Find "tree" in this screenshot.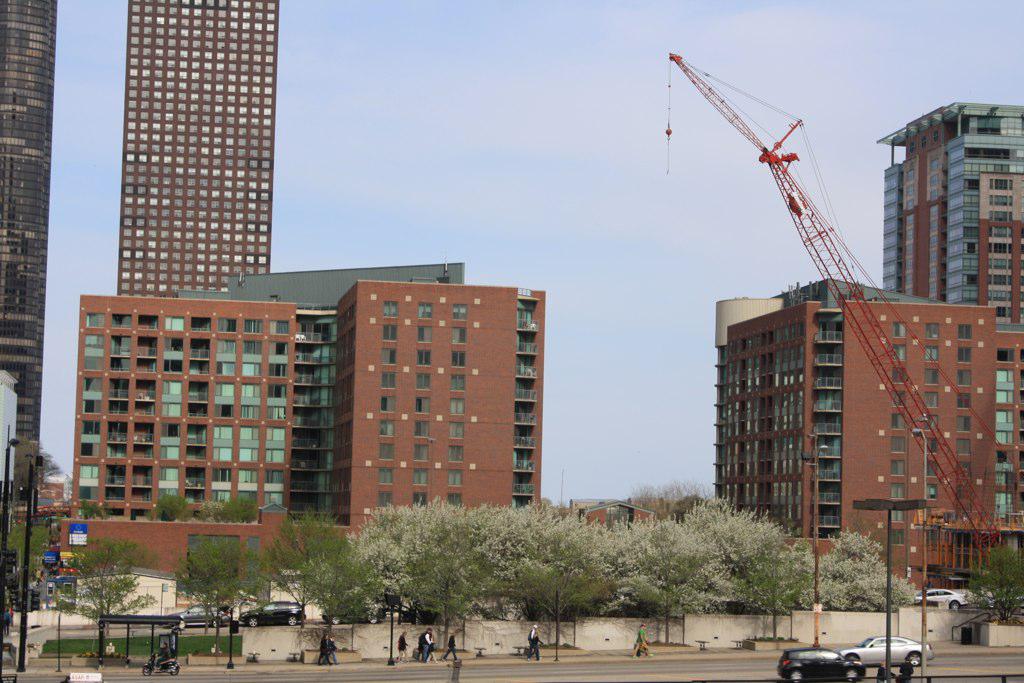
The bounding box for "tree" is {"left": 272, "top": 504, "right": 355, "bottom": 624}.
